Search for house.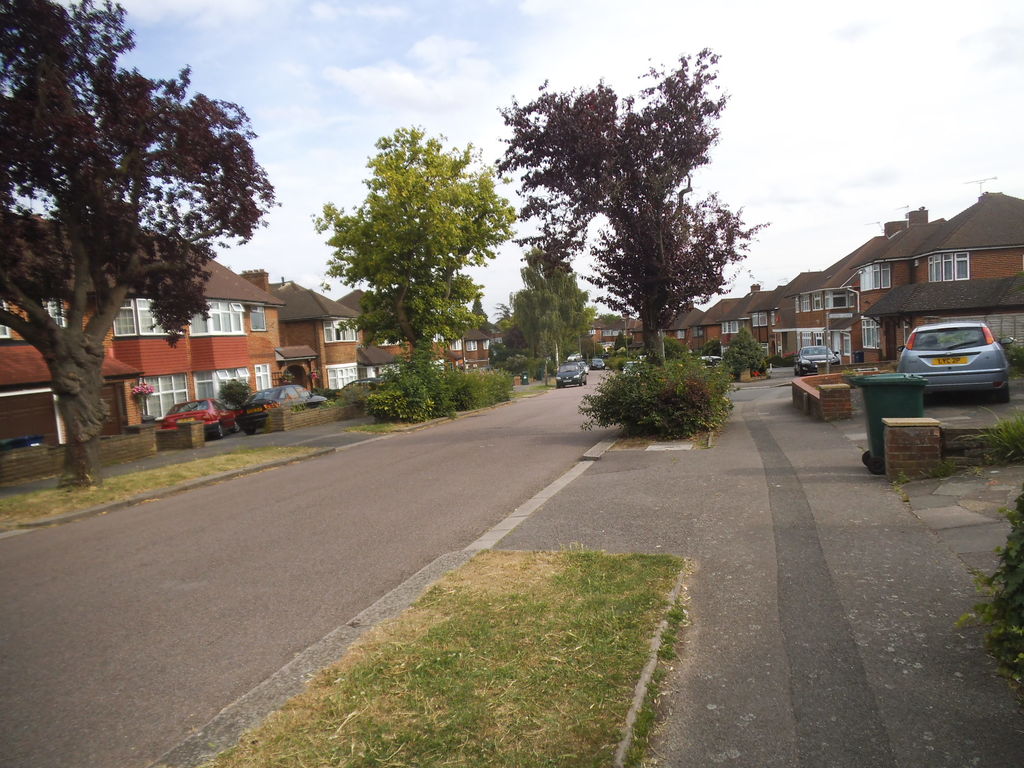
Found at (277,271,369,403).
